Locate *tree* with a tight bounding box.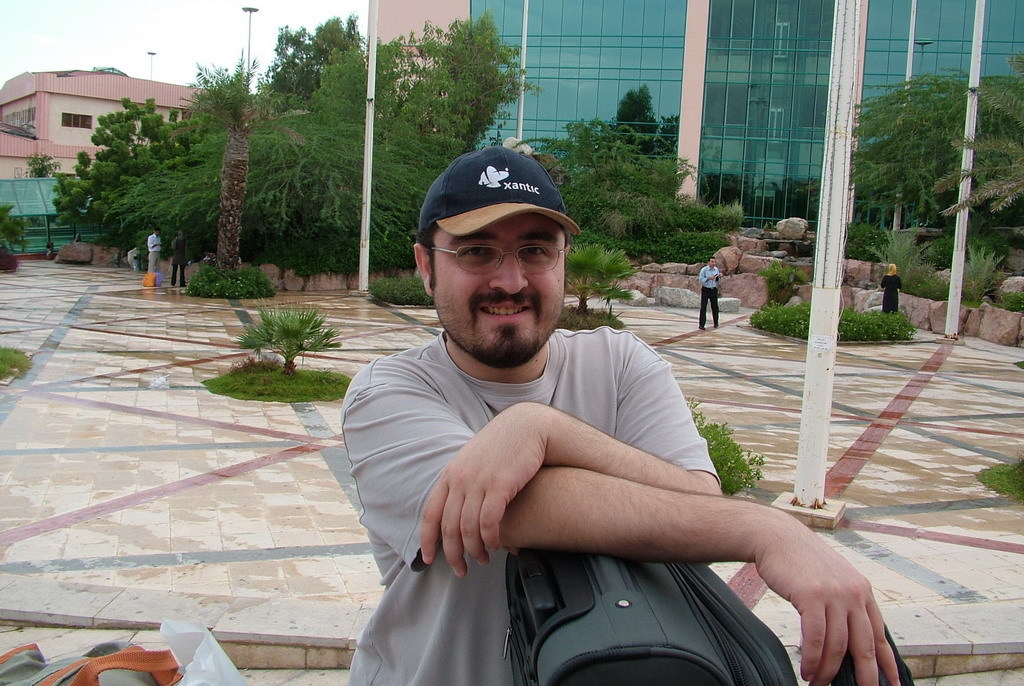
<region>930, 44, 1023, 223</region>.
